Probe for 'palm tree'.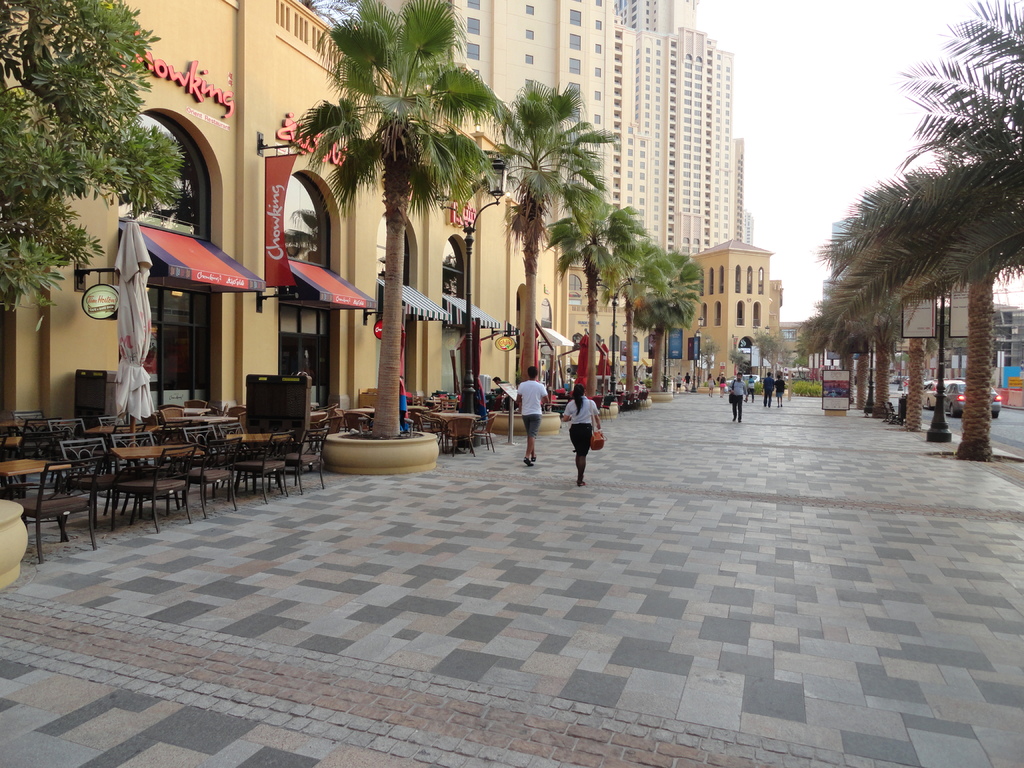
Probe result: locate(627, 255, 694, 365).
